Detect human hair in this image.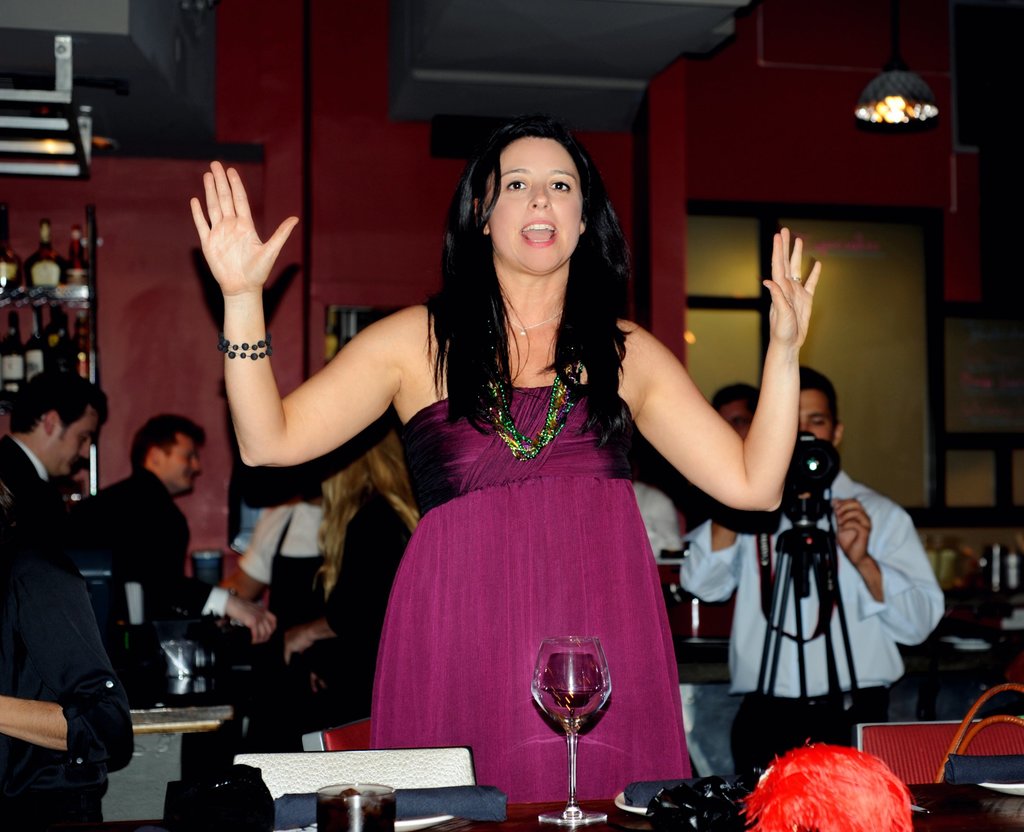
Detection: <region>134, 410, 207, 467</region>.
